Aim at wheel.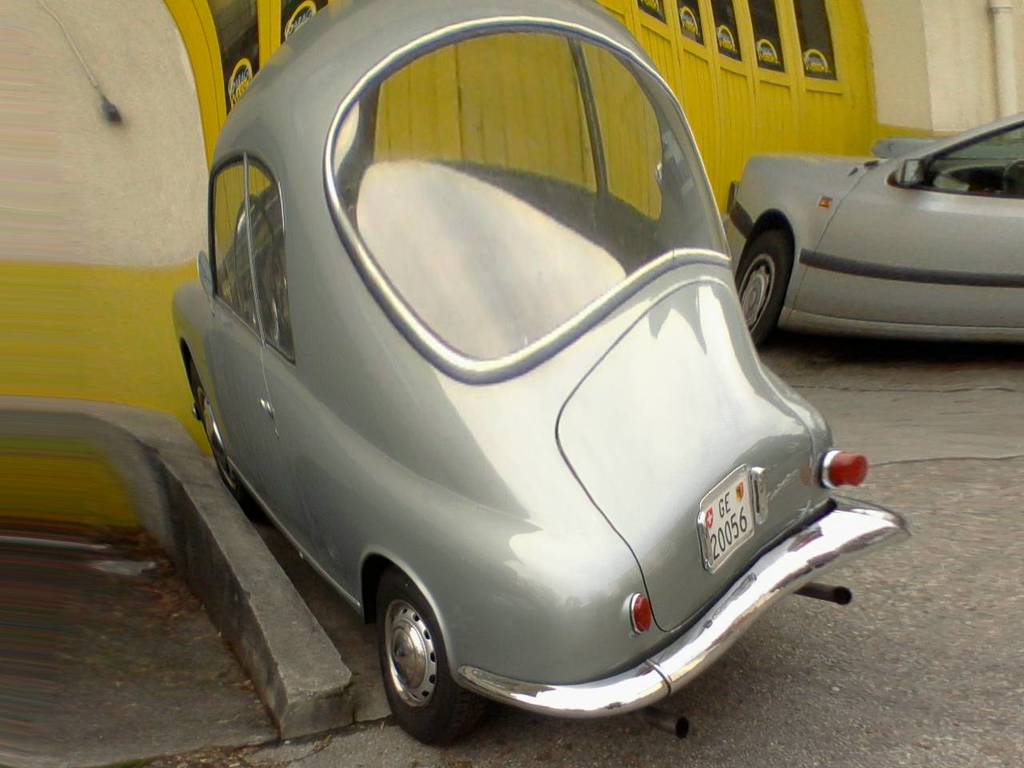
Aimed at [left=734, top=230, right=794, bottom=346].
